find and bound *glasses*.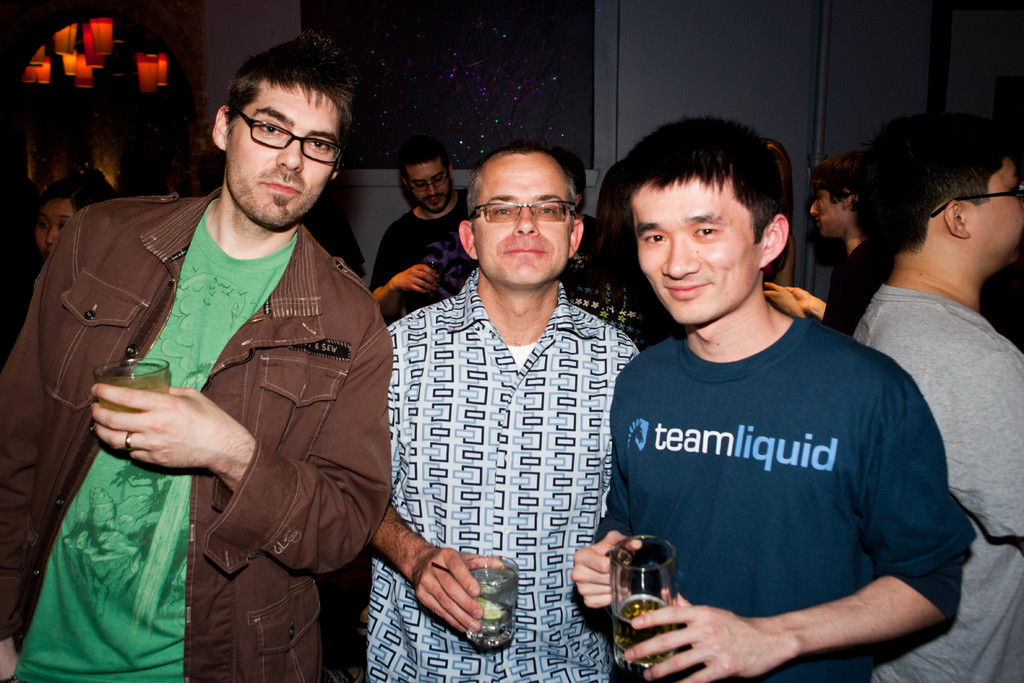
Bound: l=467, t=197, r=577, b=226.
